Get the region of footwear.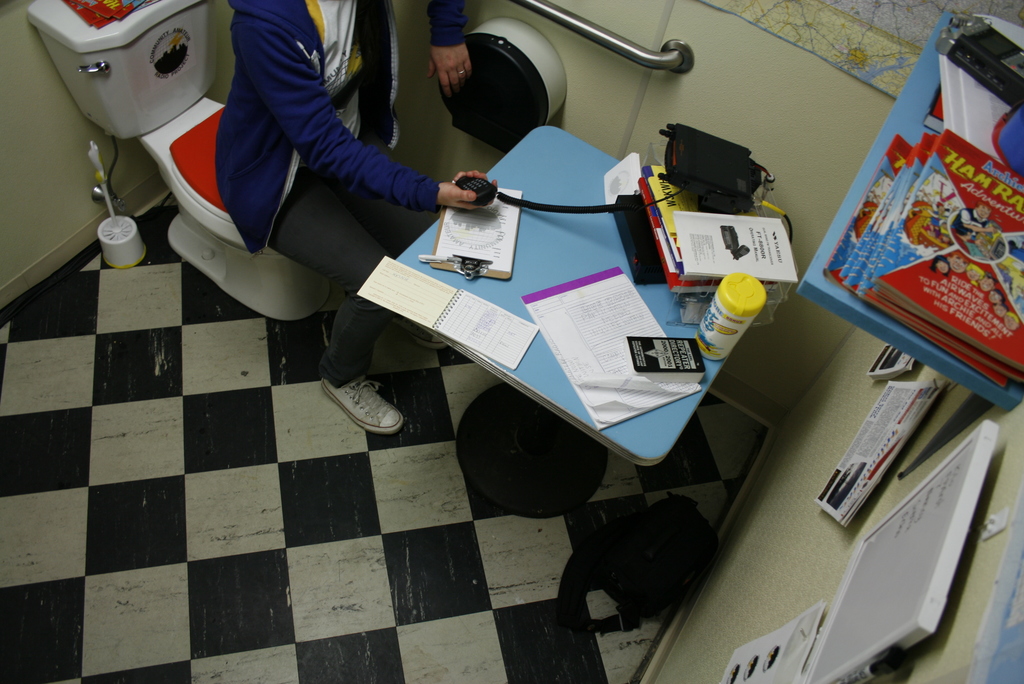
{"left": 391, "top": 325, "right": 452, "bottom": 352}.
